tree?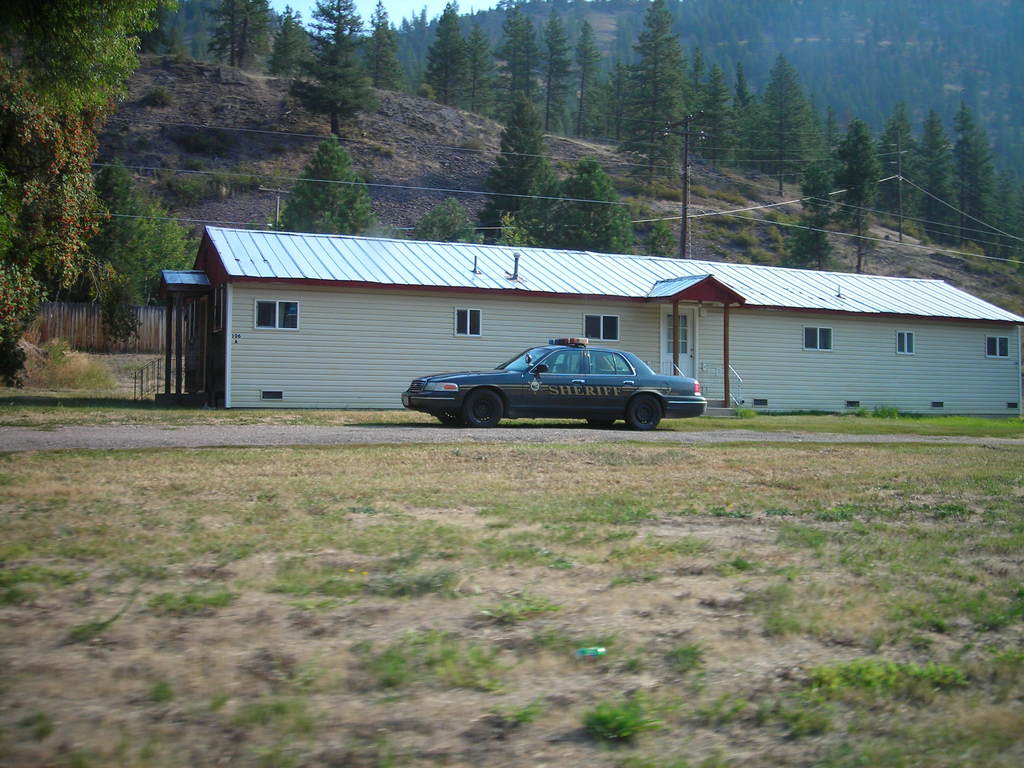
bbox=(265, 132, 382, 237)
